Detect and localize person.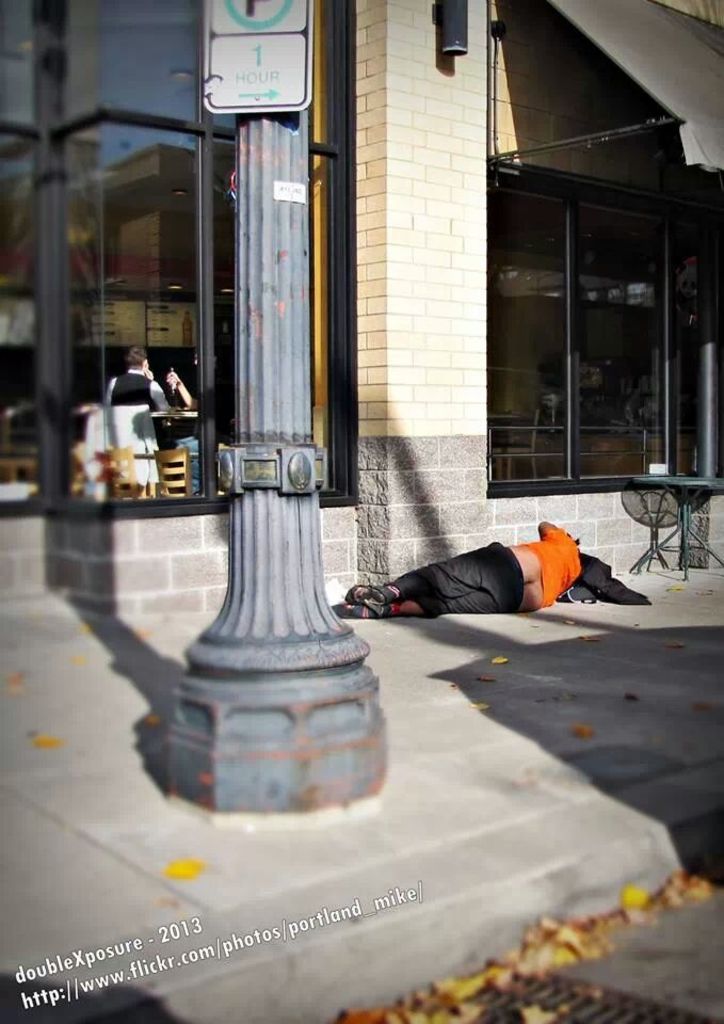
Localized at {"left": 104, "top": 352, "right": 165, "bottom": 409}.
